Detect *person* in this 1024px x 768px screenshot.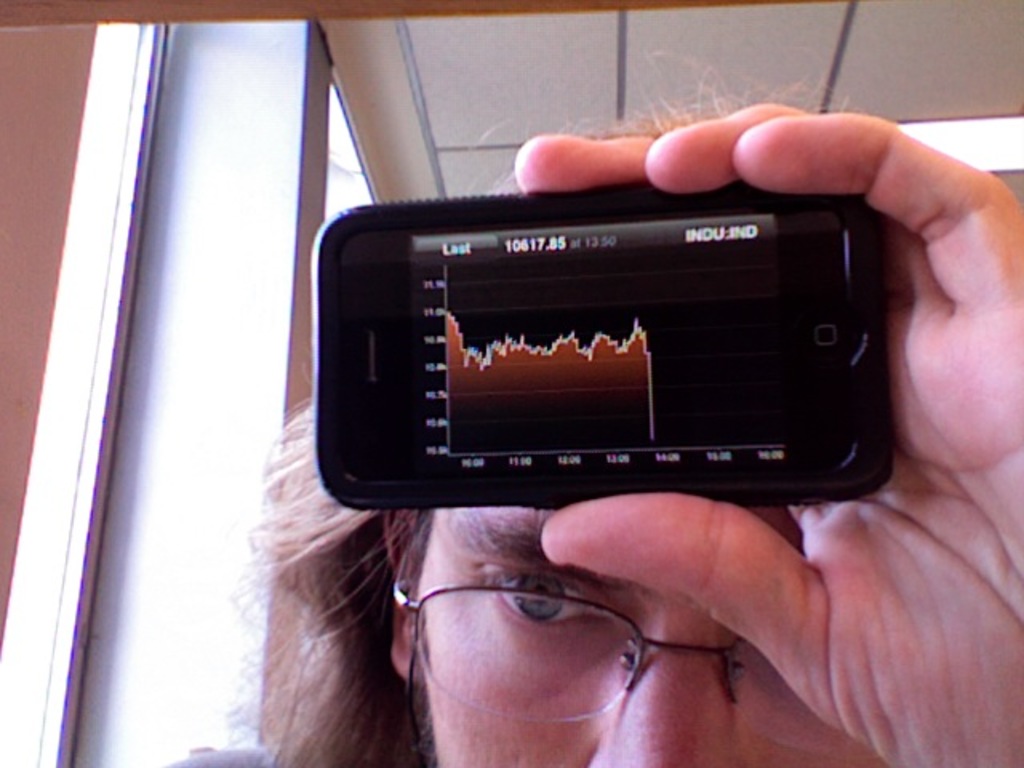
Detection: locate(171, 58, 1022, 766).
